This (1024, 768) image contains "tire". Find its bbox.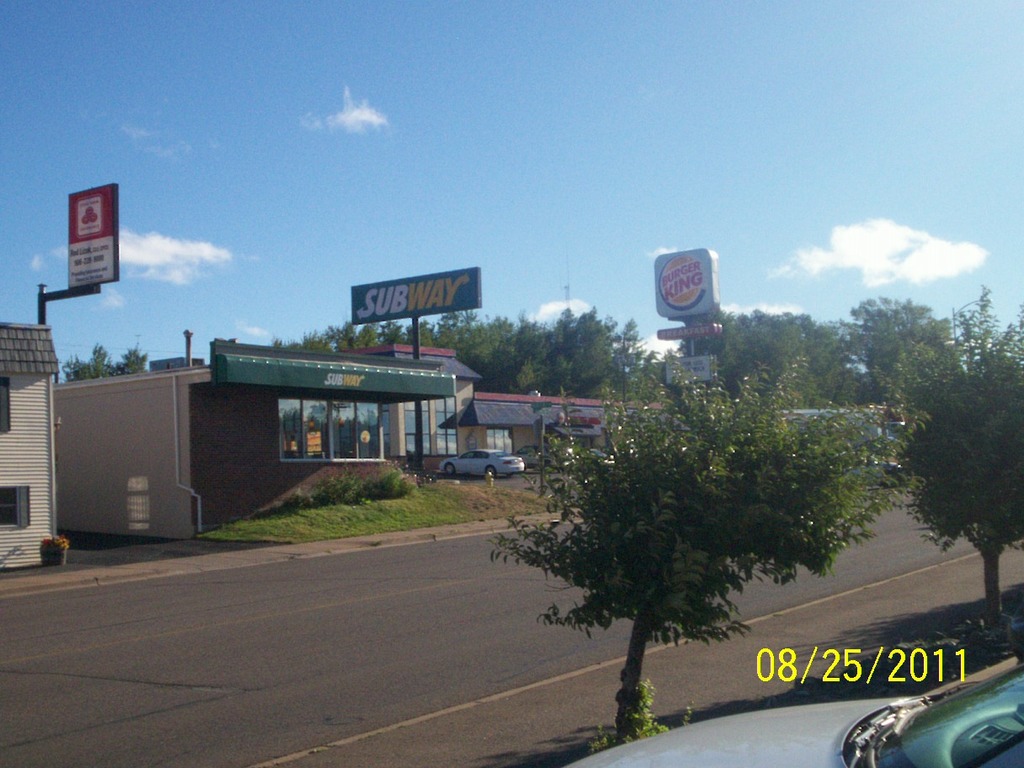
(left=541, top=456, right=551, bottom=467).
